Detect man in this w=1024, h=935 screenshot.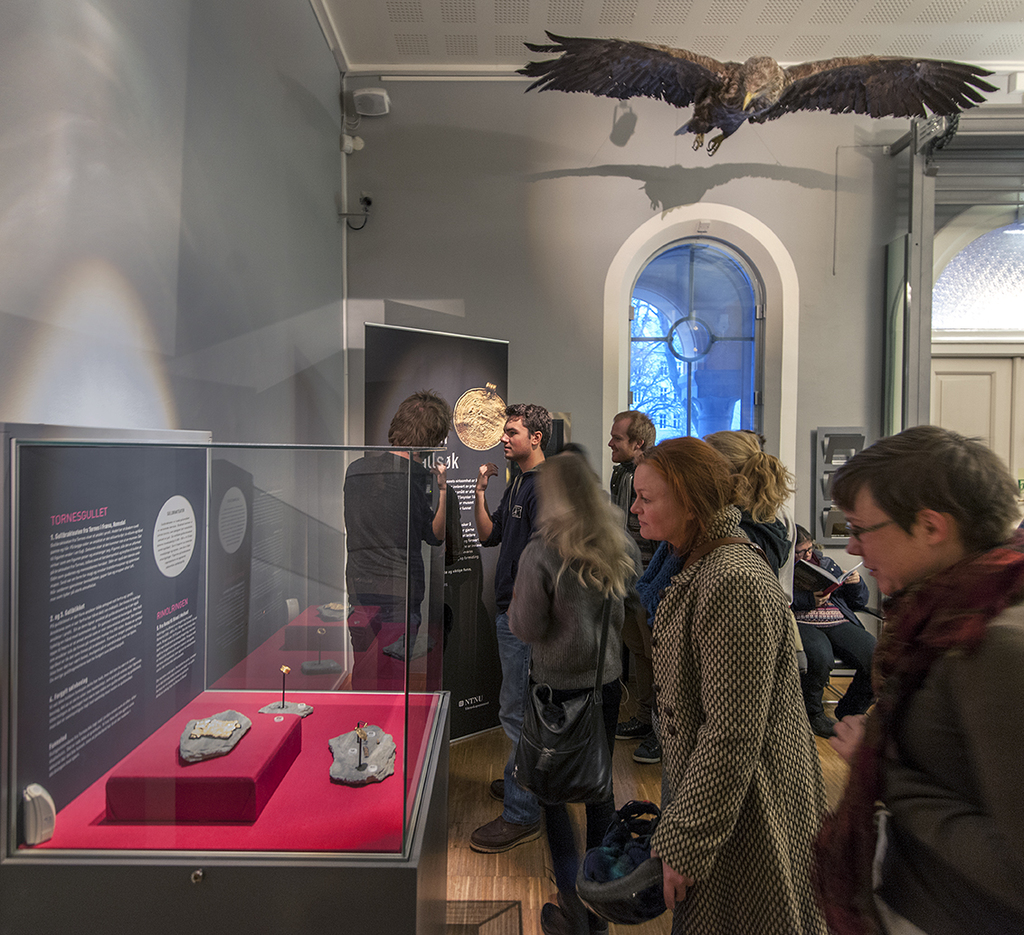
Detection: crop(452, 400, 555, 849).
